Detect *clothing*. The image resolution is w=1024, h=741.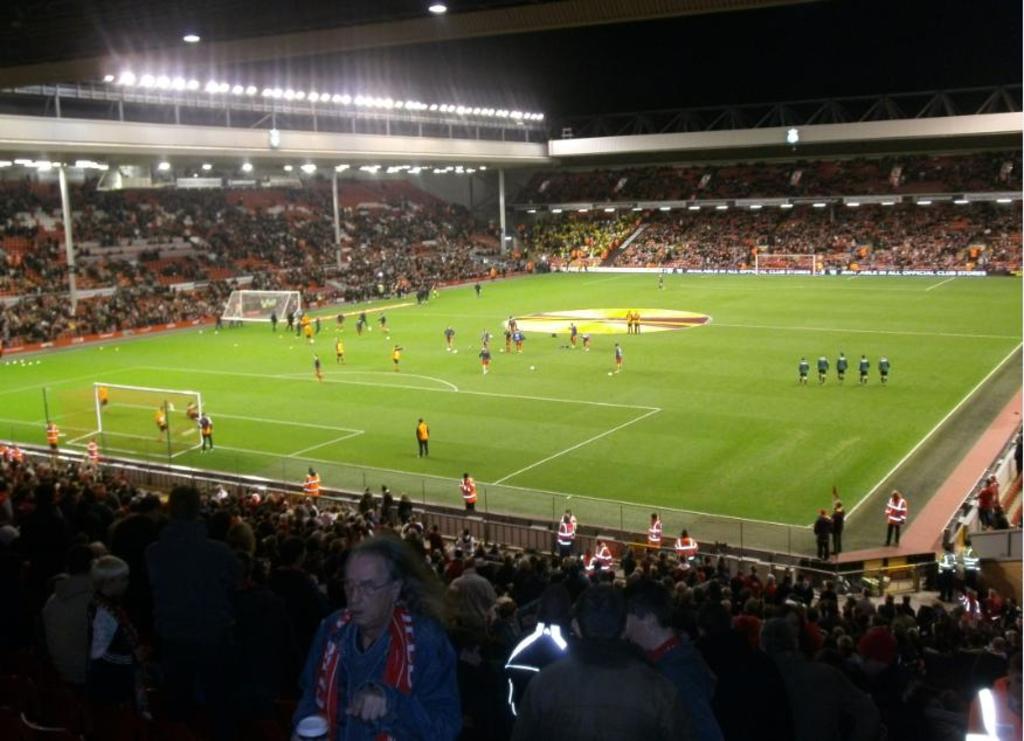
l=817, t=359, r=828, b=380.
